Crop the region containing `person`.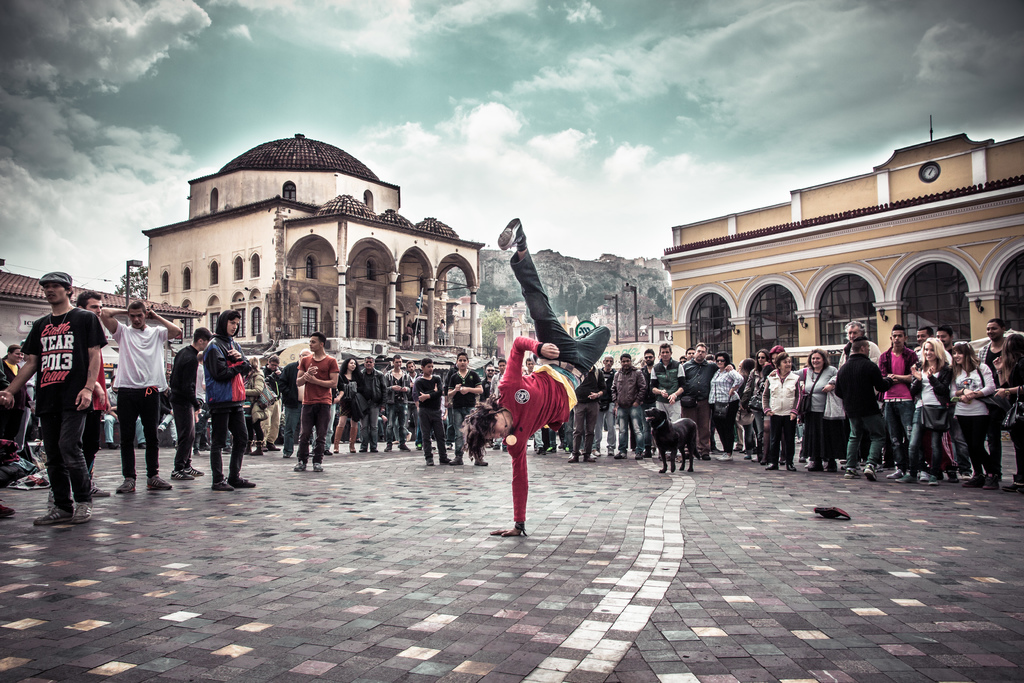
Crop region: <bbox>935, 324, 956, 351</bbox>.
